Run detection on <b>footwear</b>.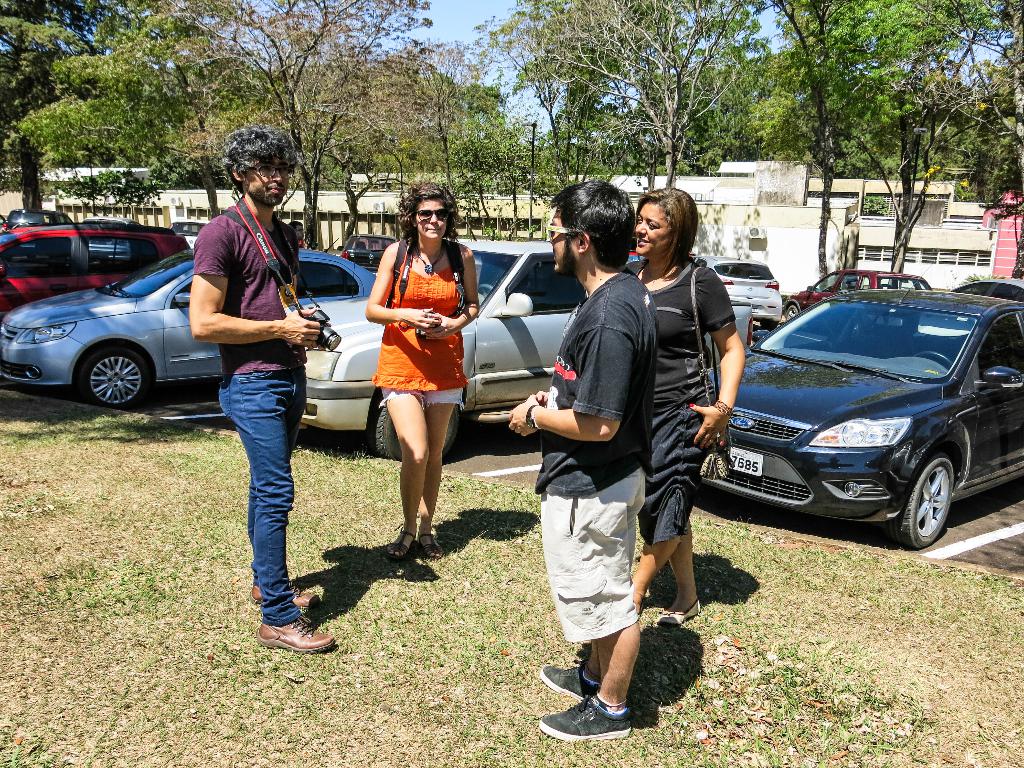
Result: (left=417, top=529, right=445, bottom=561).
